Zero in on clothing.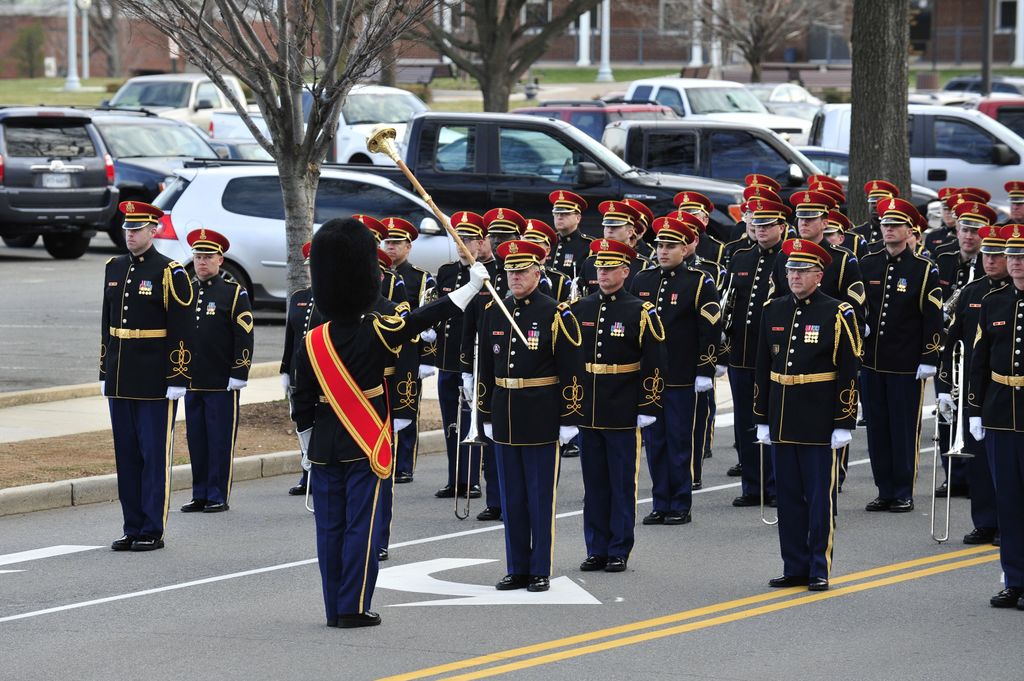
Zeroed in: <bbox>437, 257, 495, 485</bbox>.
